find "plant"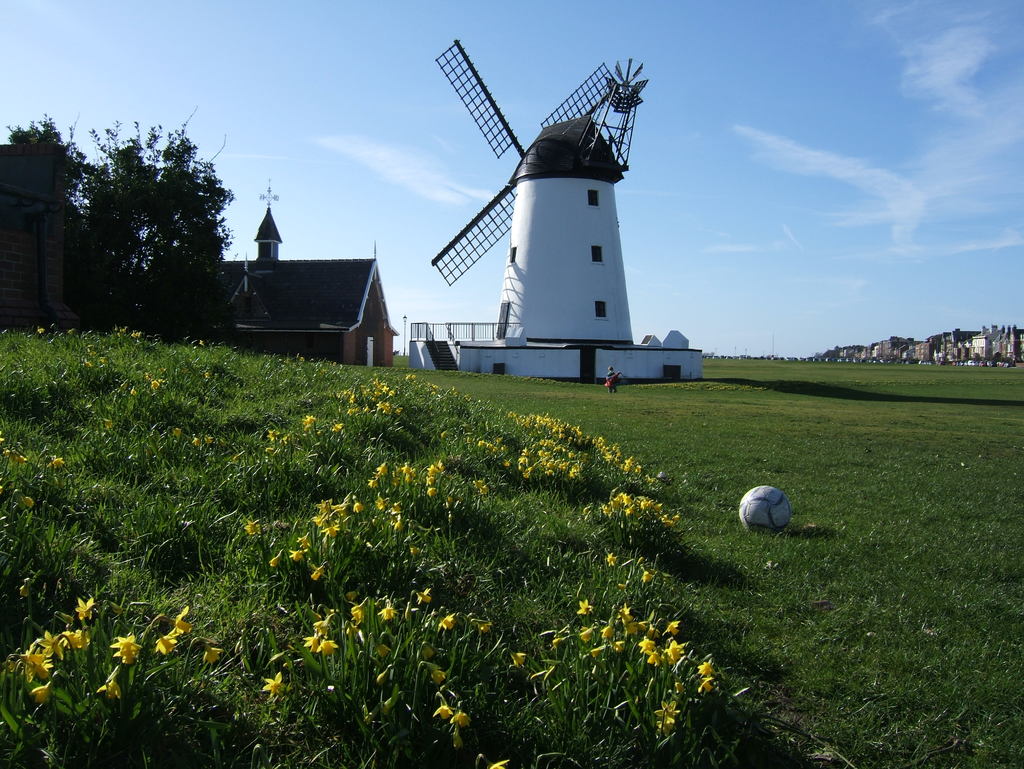
bbox=[469, 596, 753, 768]
